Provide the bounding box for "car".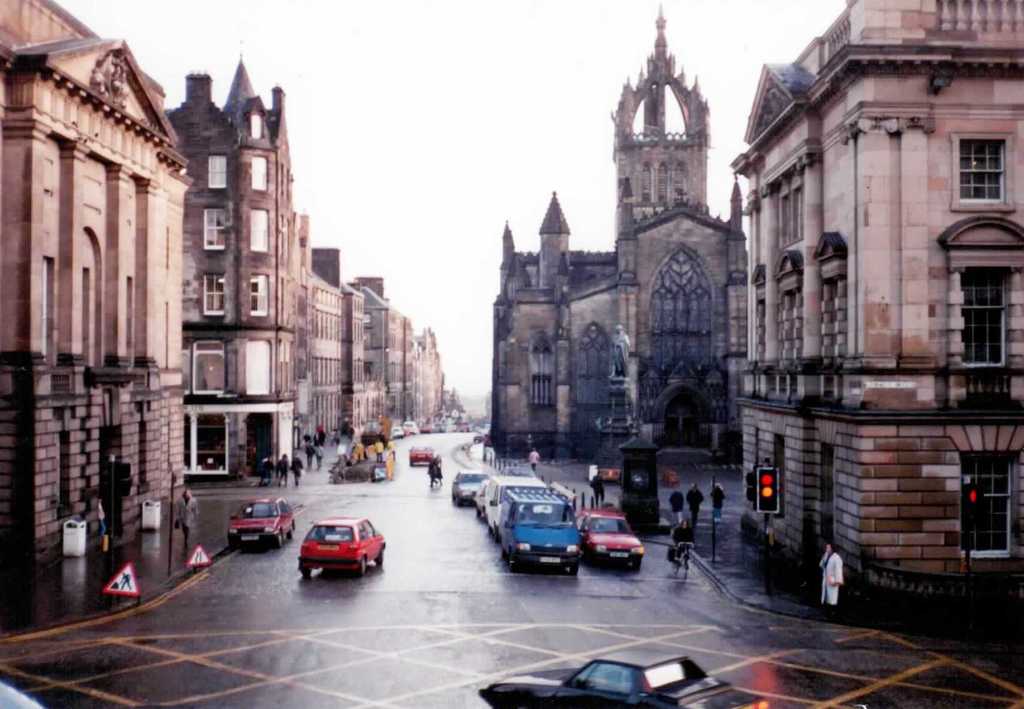
(471,483,486,512).
